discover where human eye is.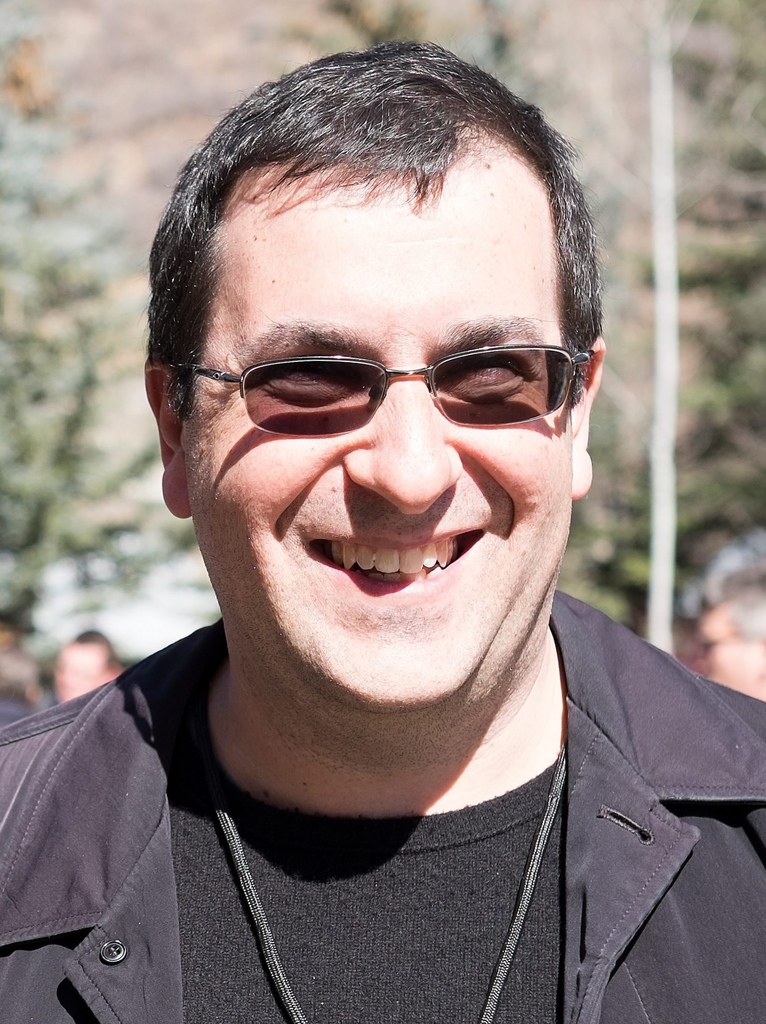
Discovered at (436,358,543,386).
